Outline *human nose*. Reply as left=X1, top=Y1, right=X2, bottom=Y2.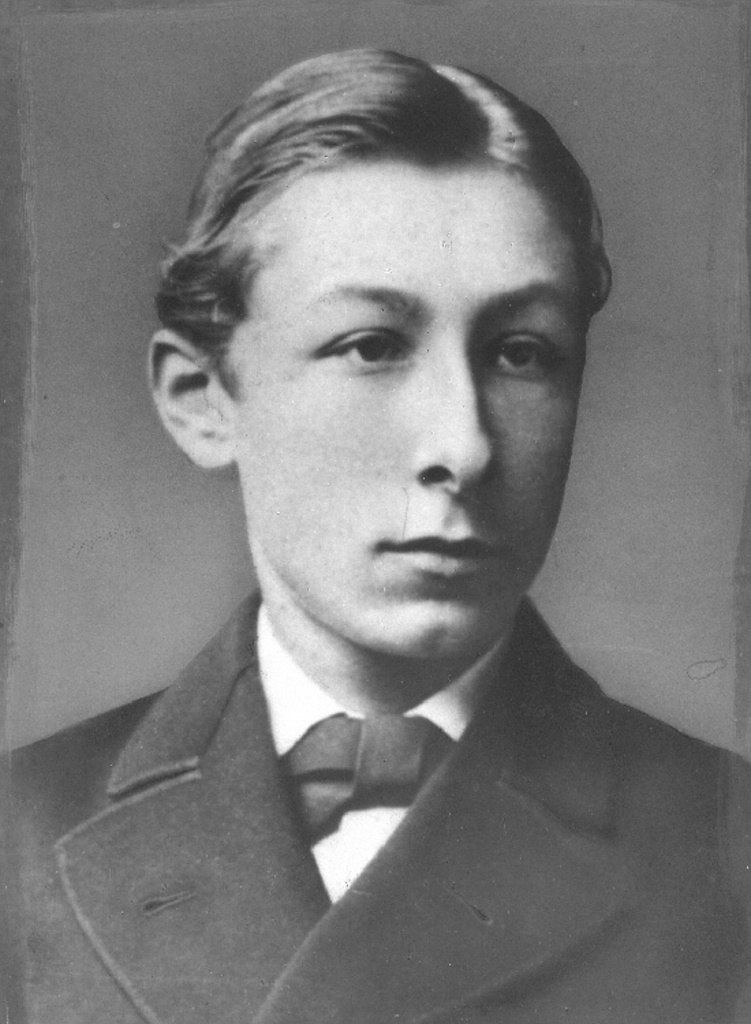
left=407, top=347, right=500, bottom=496.
